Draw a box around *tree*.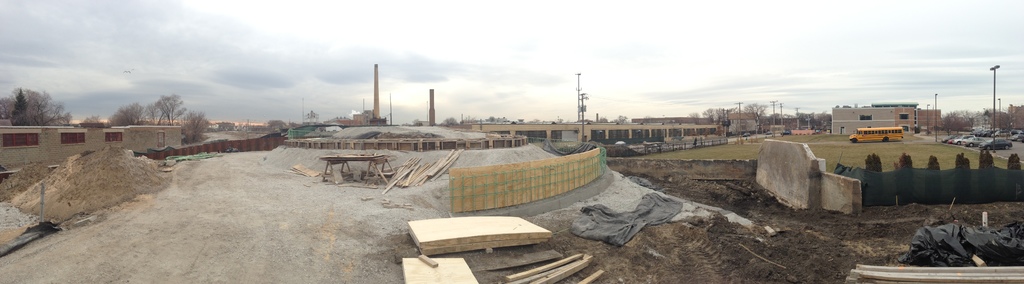
1007 151 1022 200.
